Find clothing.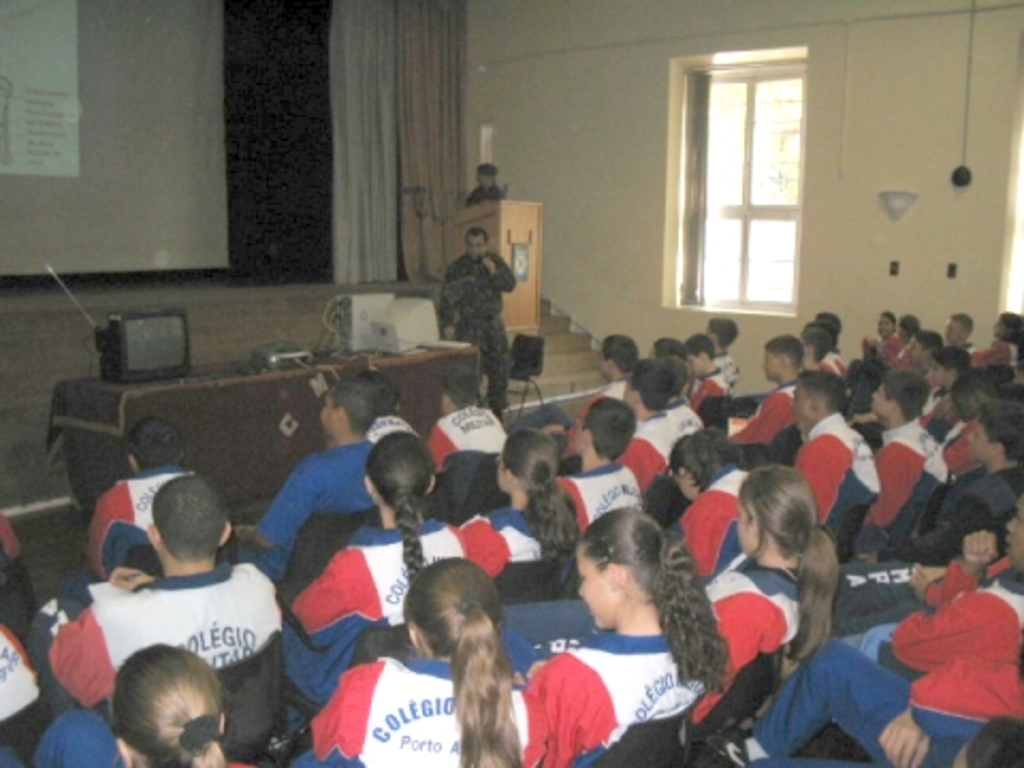
{"left": 422, "top": 403, "right": 508, "bottom": 474}.
